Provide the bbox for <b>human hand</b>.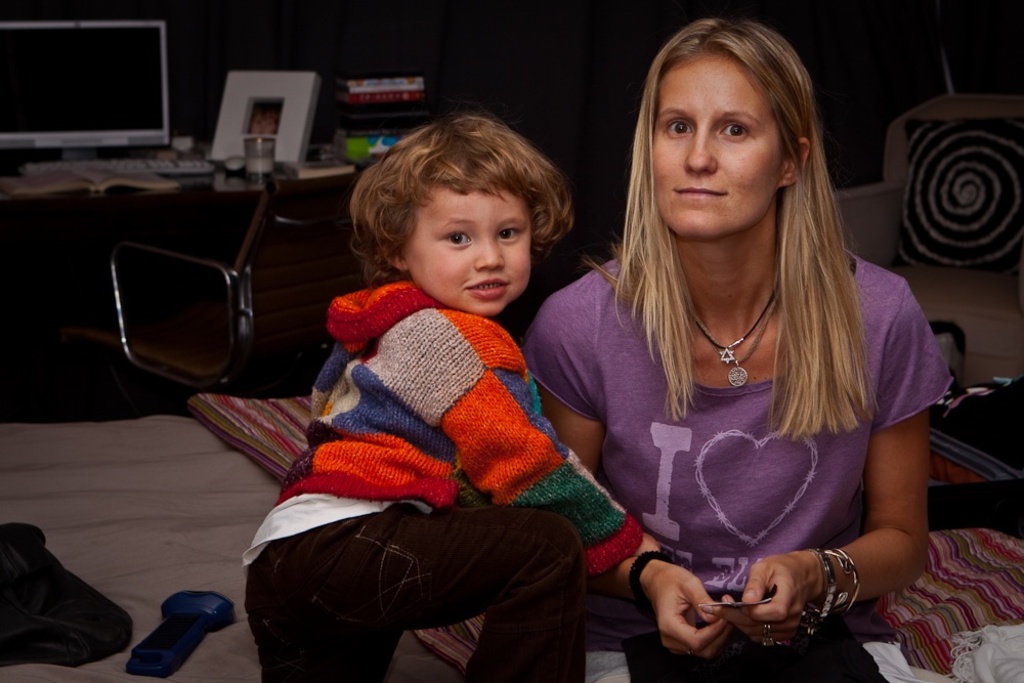
646:560:741:659.
